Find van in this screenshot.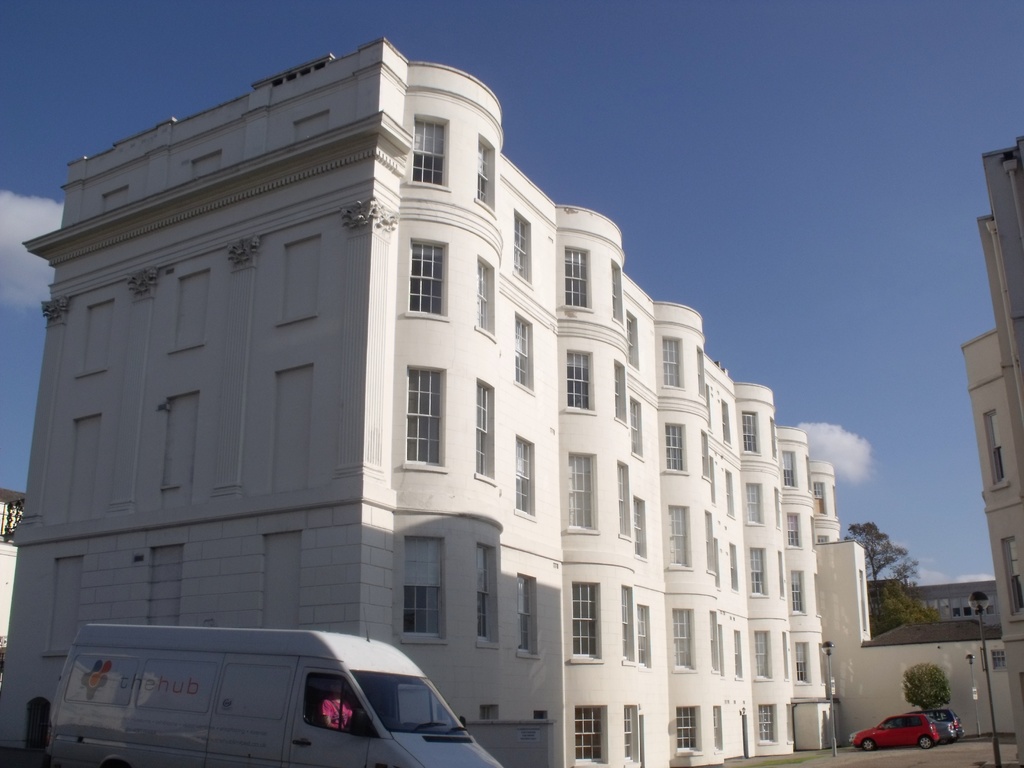
The bounding box for van is [left=43, top=605, right=505, bottom=767].
